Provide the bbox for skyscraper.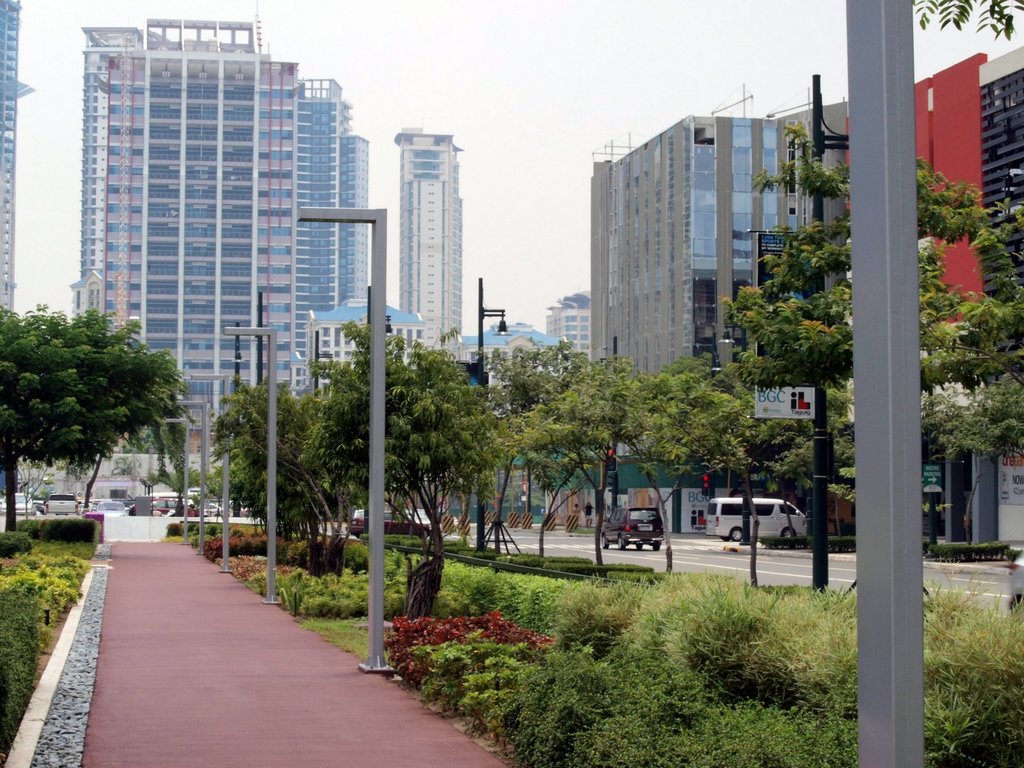
x1=538 y1=291 x2=602 y2=376.
